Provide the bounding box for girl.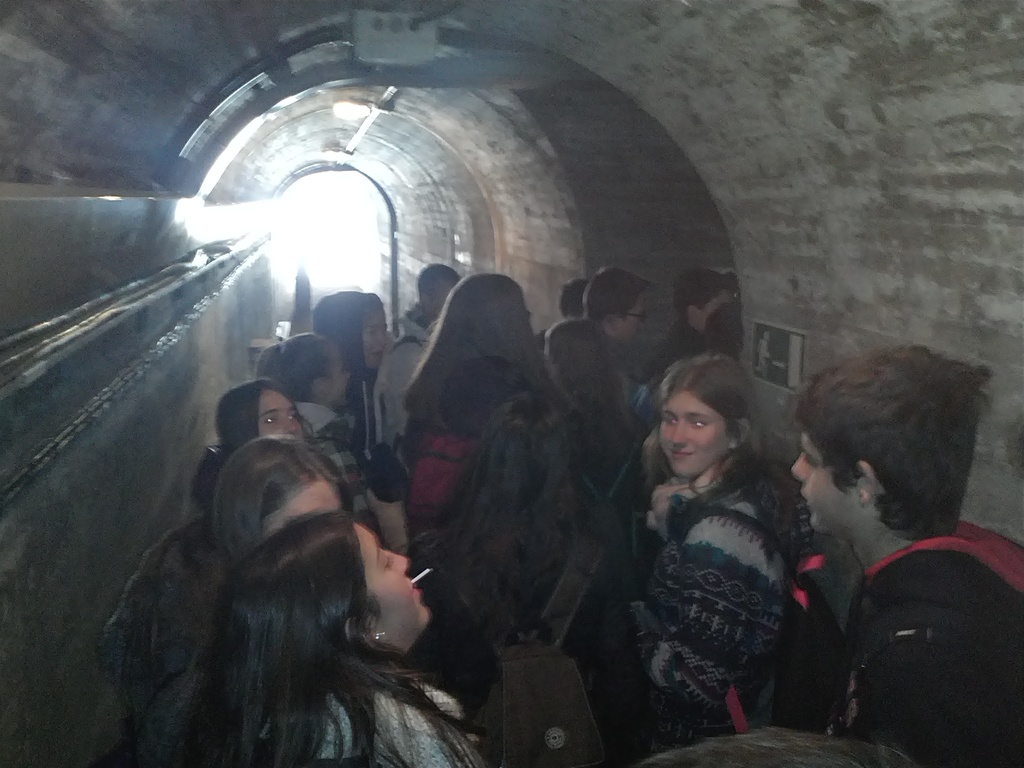
box=[205, 508, 503, 767].
